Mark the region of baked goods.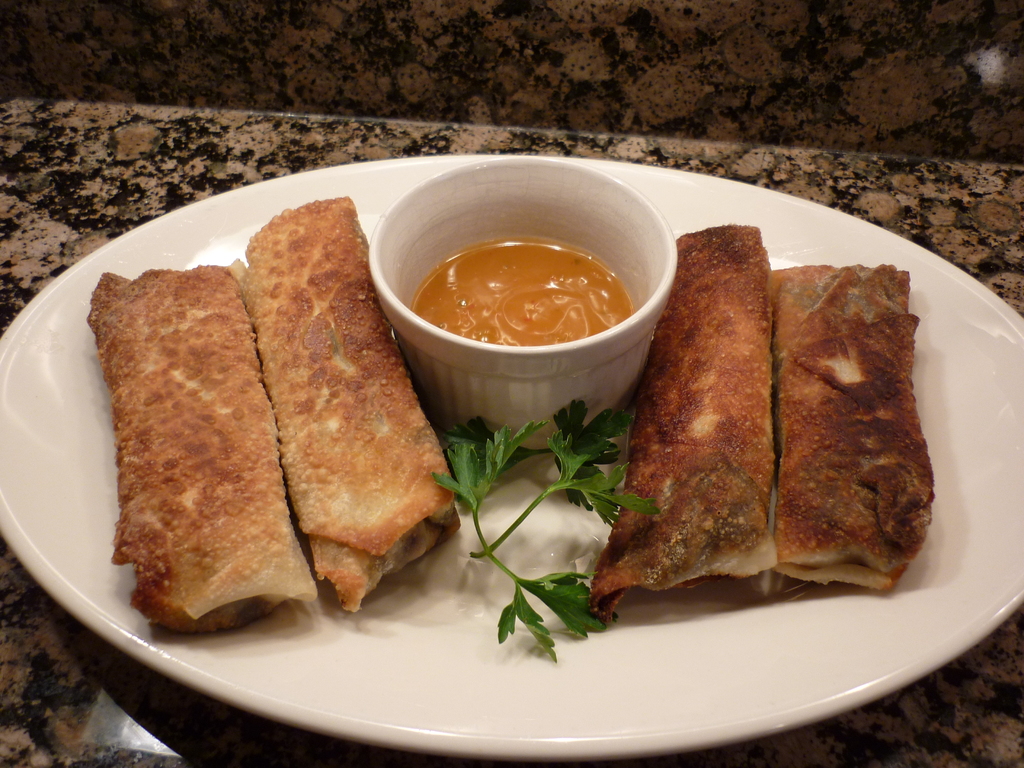
Region: 223 193 461 615.
